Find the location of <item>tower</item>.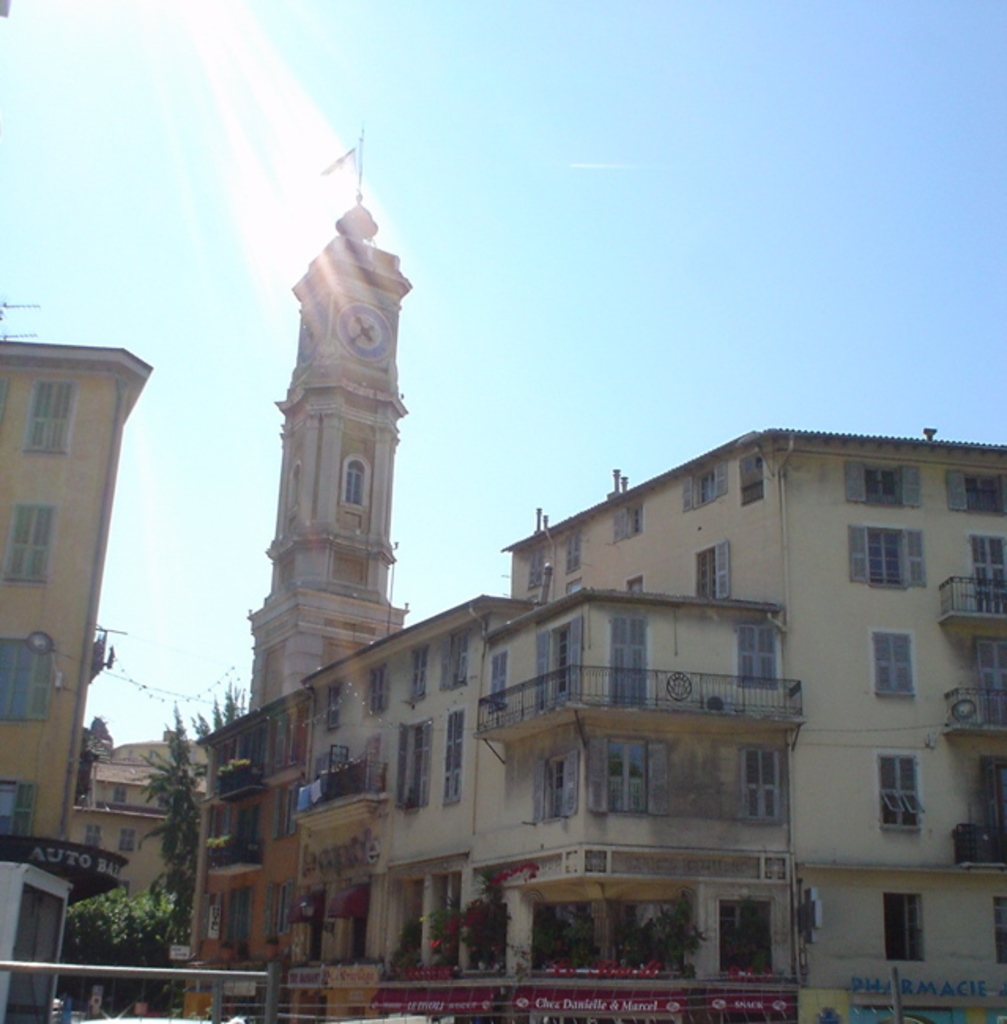
Location: {"x1": 235, "y1": 93, "x2": 440, "y2": 714}.
